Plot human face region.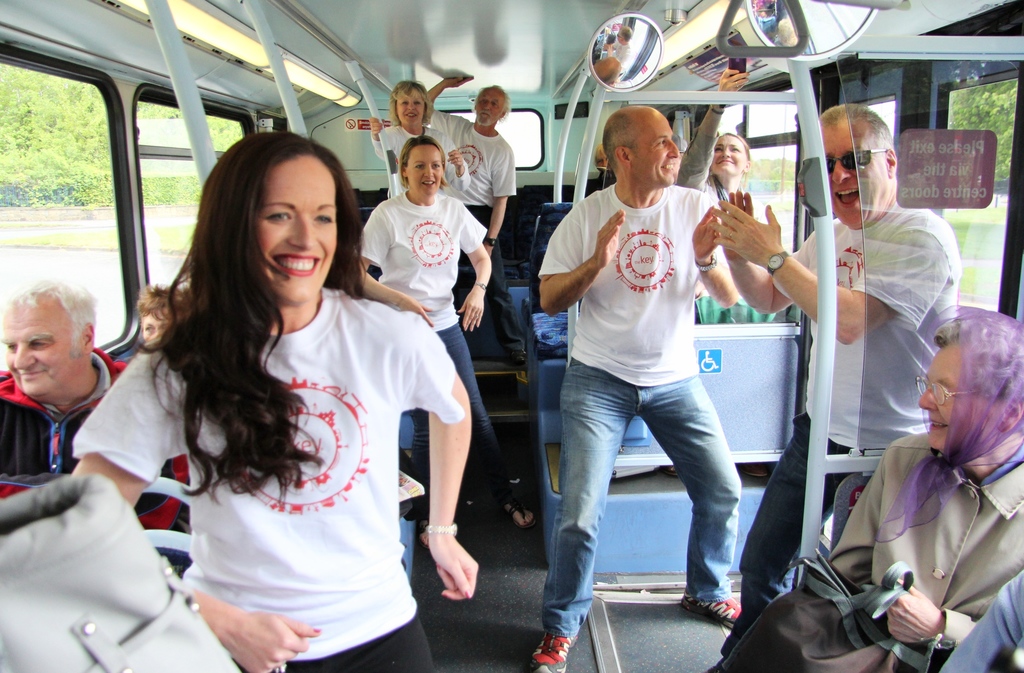
Plotted at [left=255, top=157, right=335, bottom=303].
